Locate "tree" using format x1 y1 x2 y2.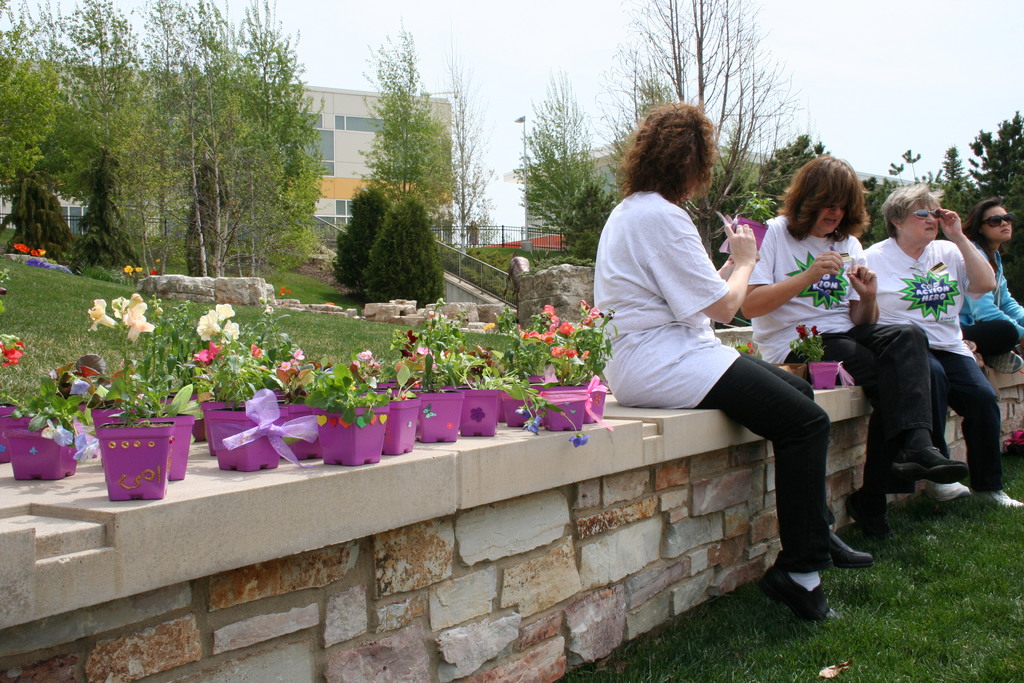
583 0 794 264.
